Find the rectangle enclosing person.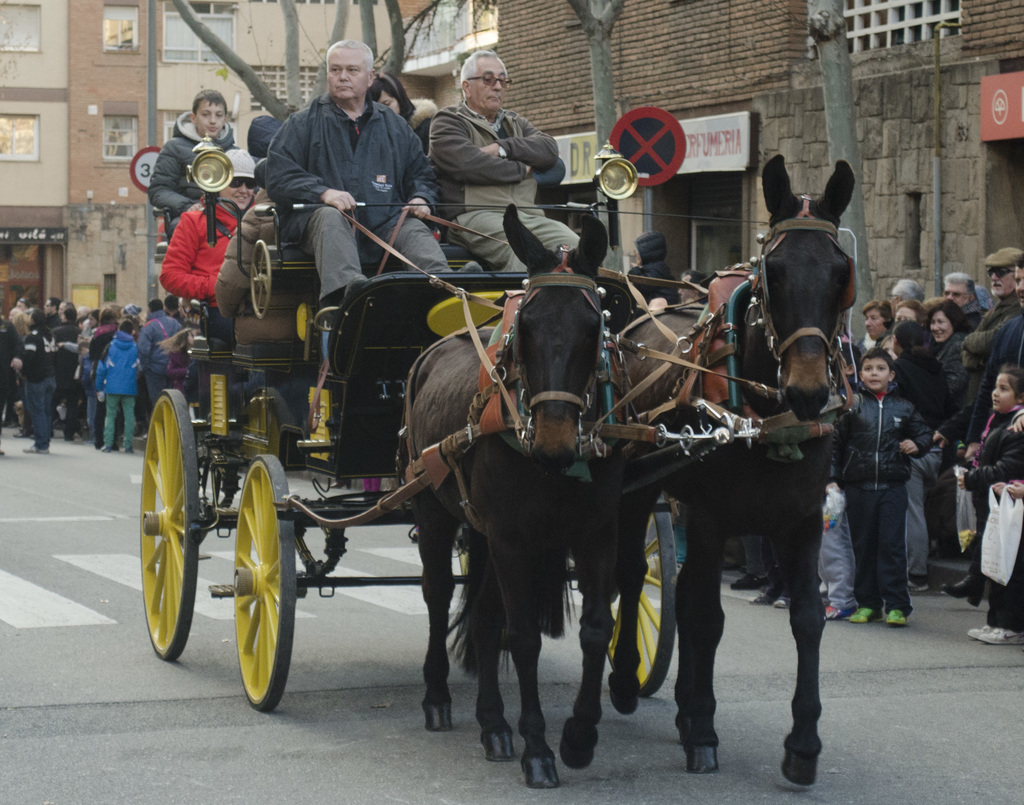
<box>886,279,928,311</box>.
